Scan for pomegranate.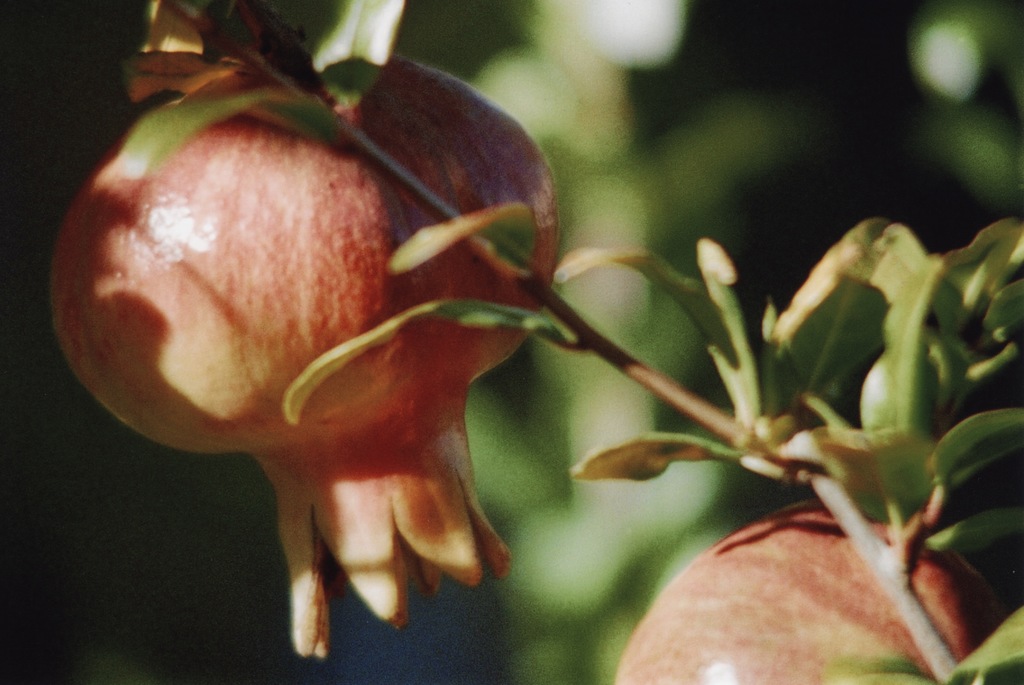
Scan result: crop(51, 52, 561, 661).
